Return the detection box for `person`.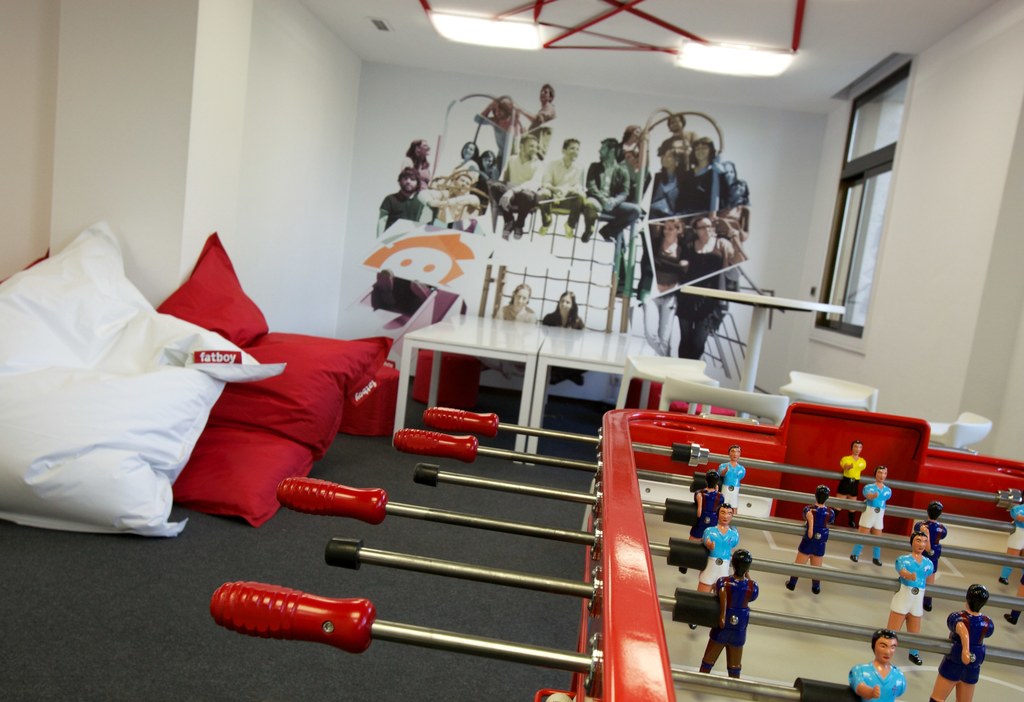
829 437 865 532.
